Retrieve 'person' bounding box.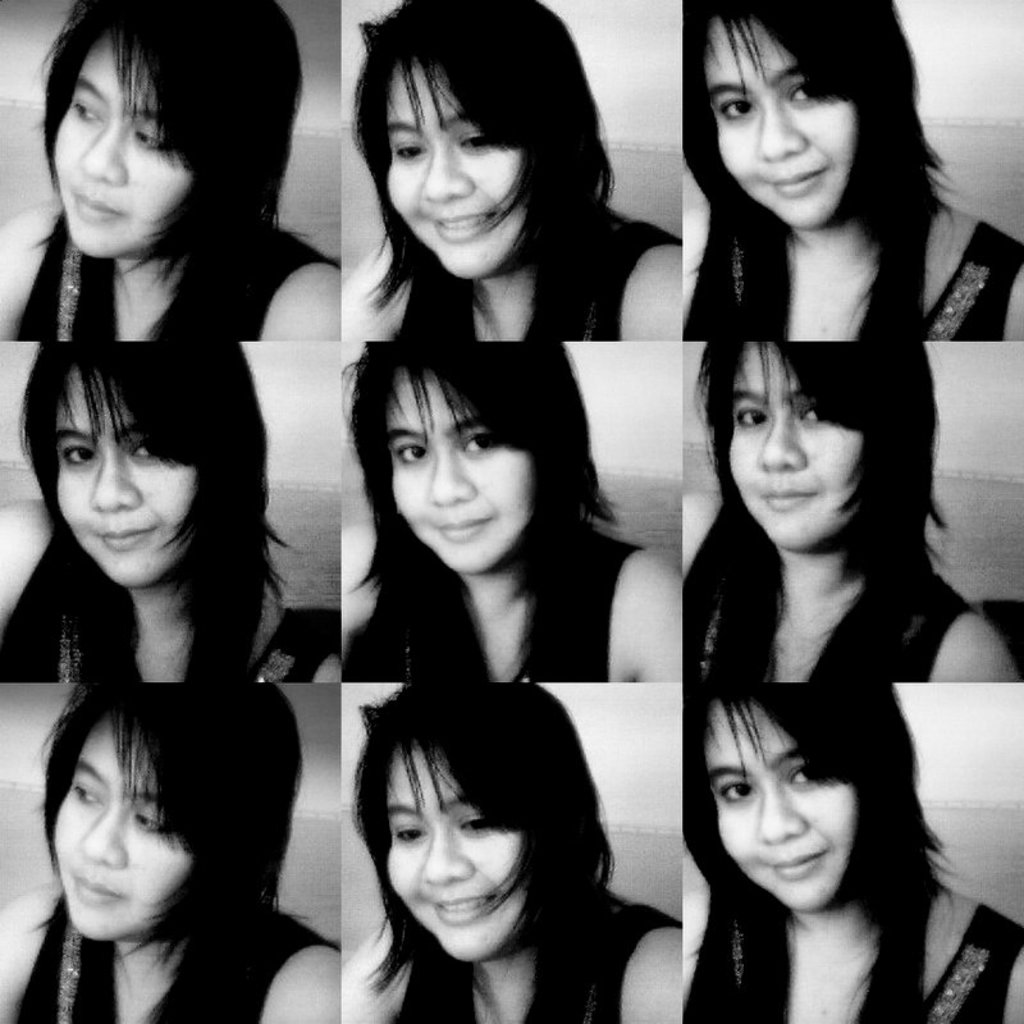
Bounding box: x1=0, y1=0, x2=339, y2=334.
